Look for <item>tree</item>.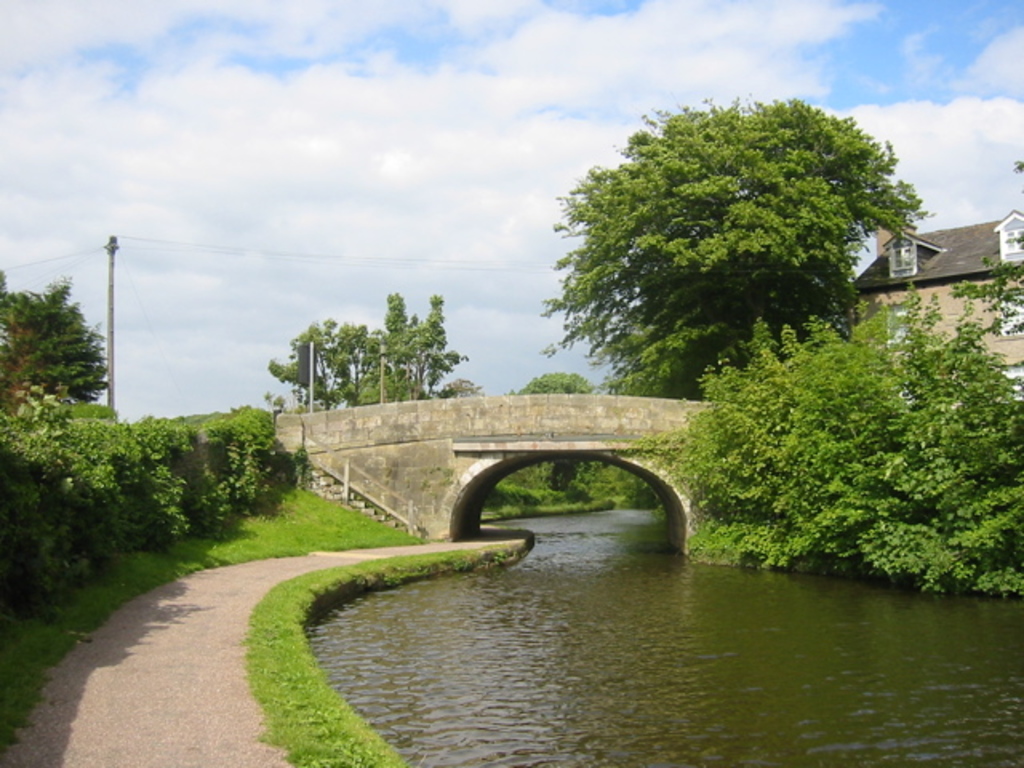
Found: pyautogui.locateOnScreen(962, 254, 1022, 354).
